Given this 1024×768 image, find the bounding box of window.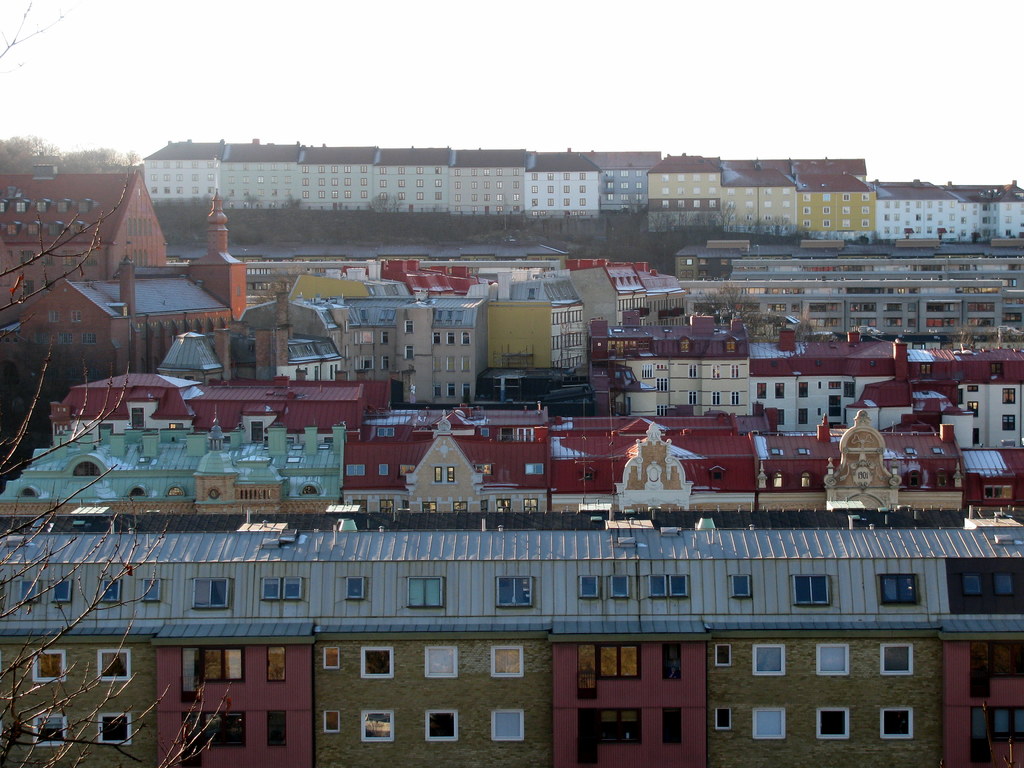
box(270, 711, 290, 747).
